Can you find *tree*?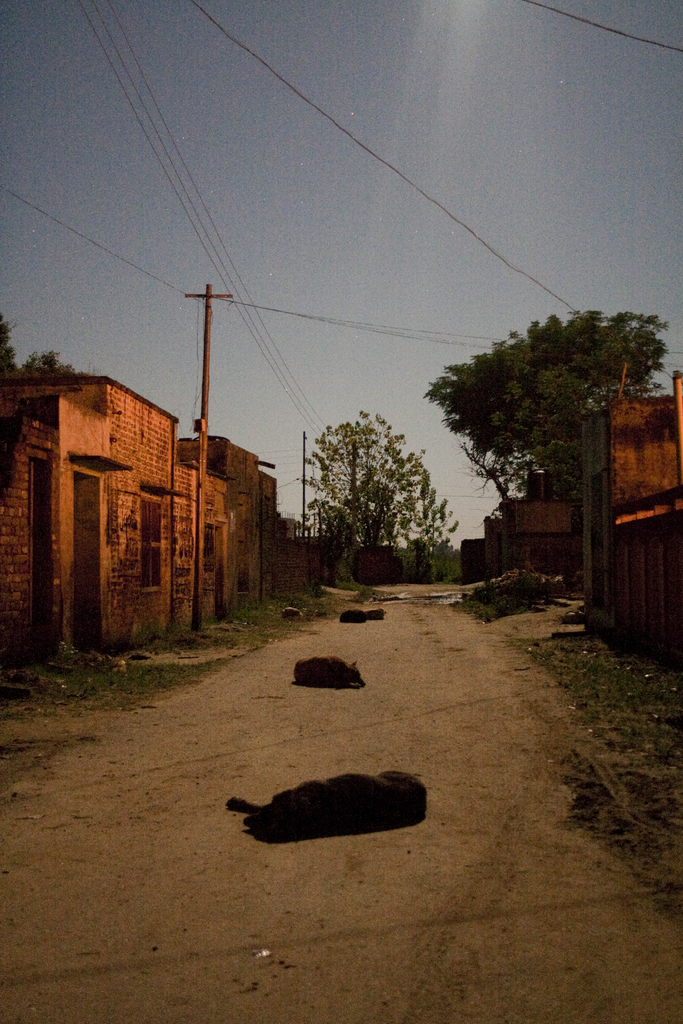
Yes, bounding box: 402/477/472/587.
